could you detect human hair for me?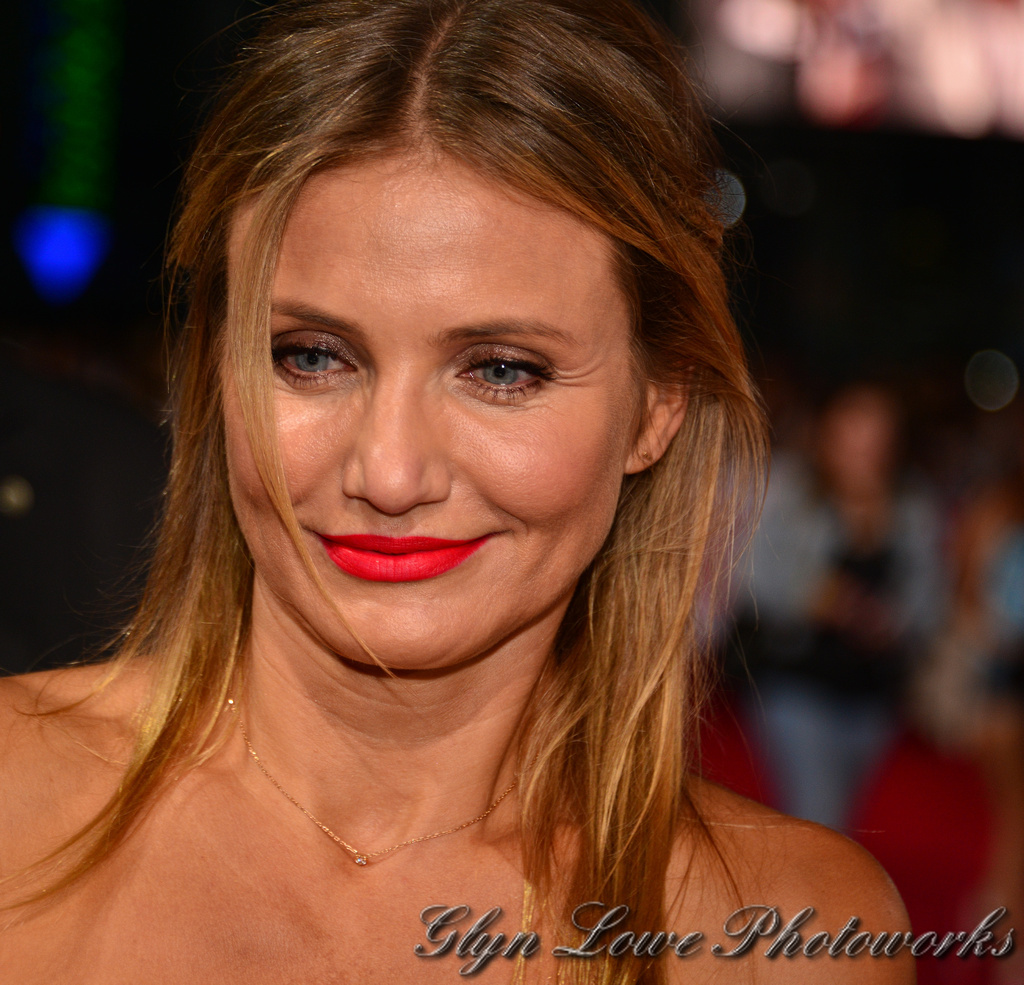
Detection result: Rect(86, 33, 832, 939).
